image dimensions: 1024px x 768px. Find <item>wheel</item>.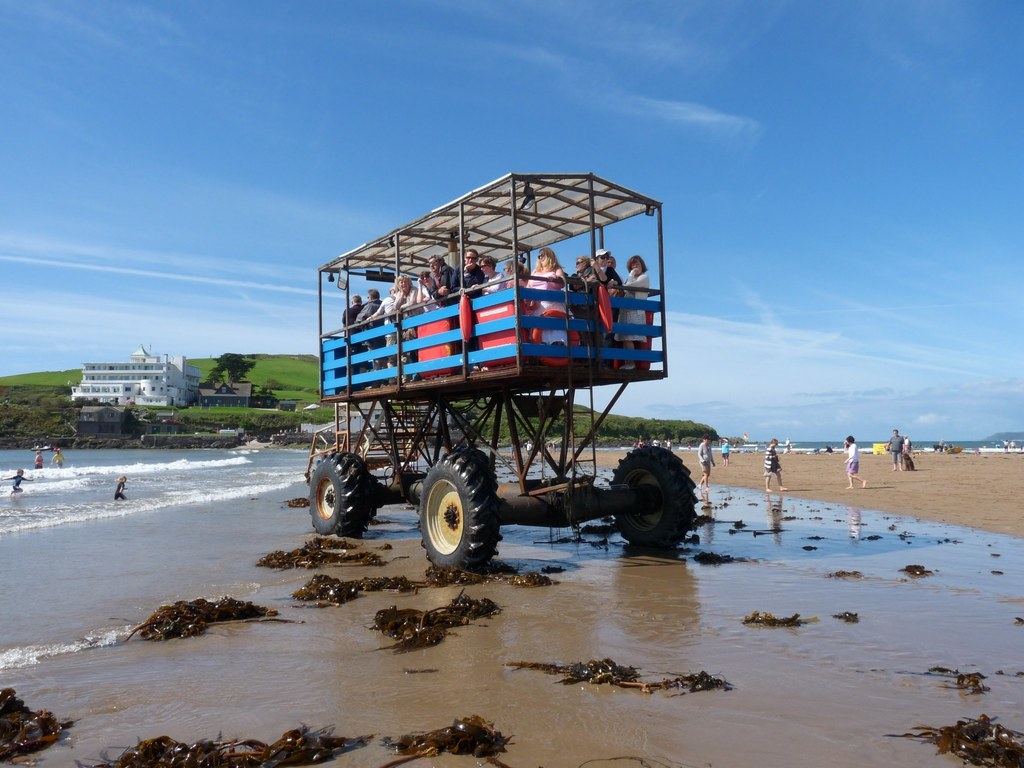
(303, 447, 381, 542).
